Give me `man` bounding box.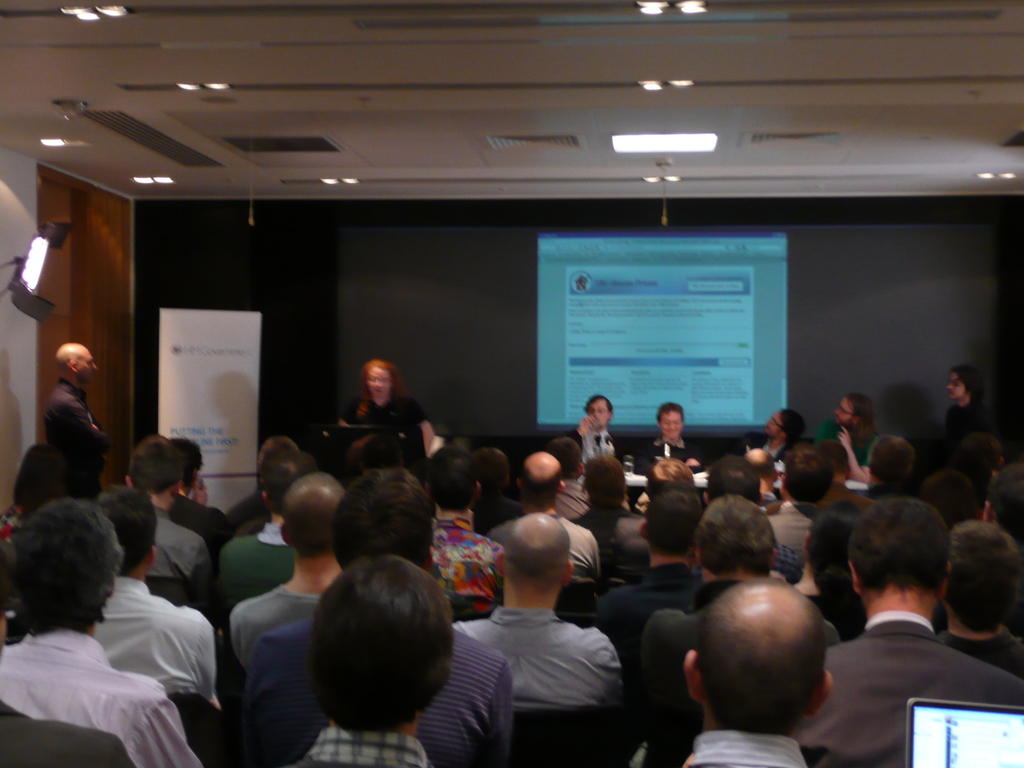
(813, 389, 881, 490).
